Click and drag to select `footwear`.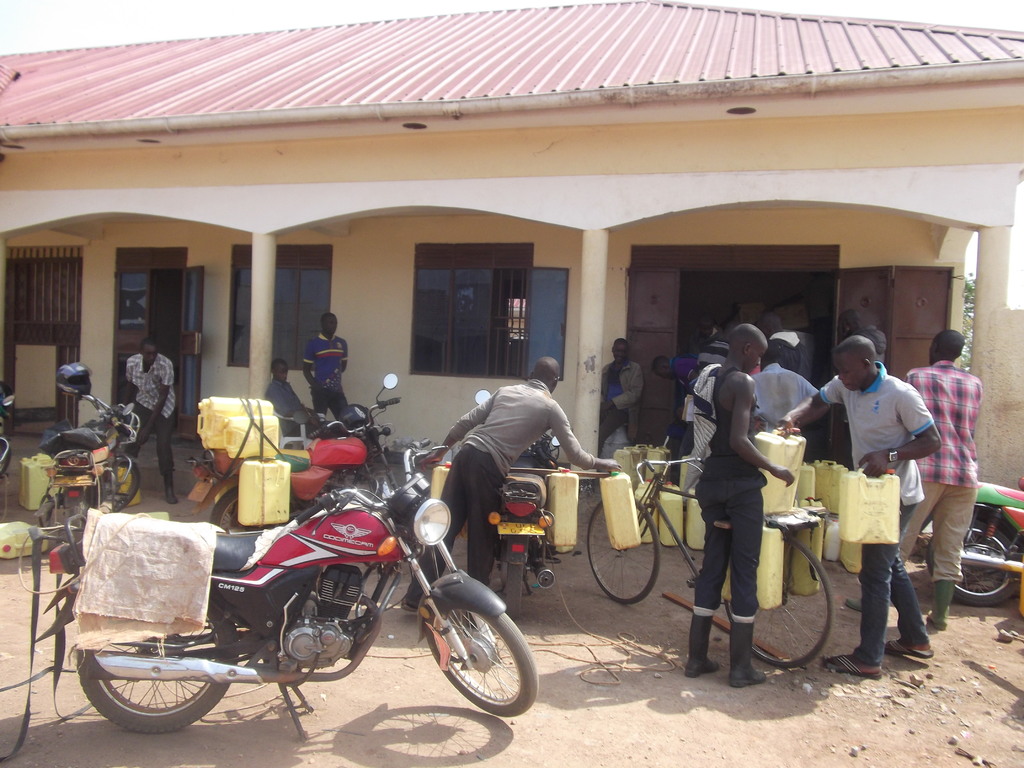
Selection: (684, 616, 719, 678).
